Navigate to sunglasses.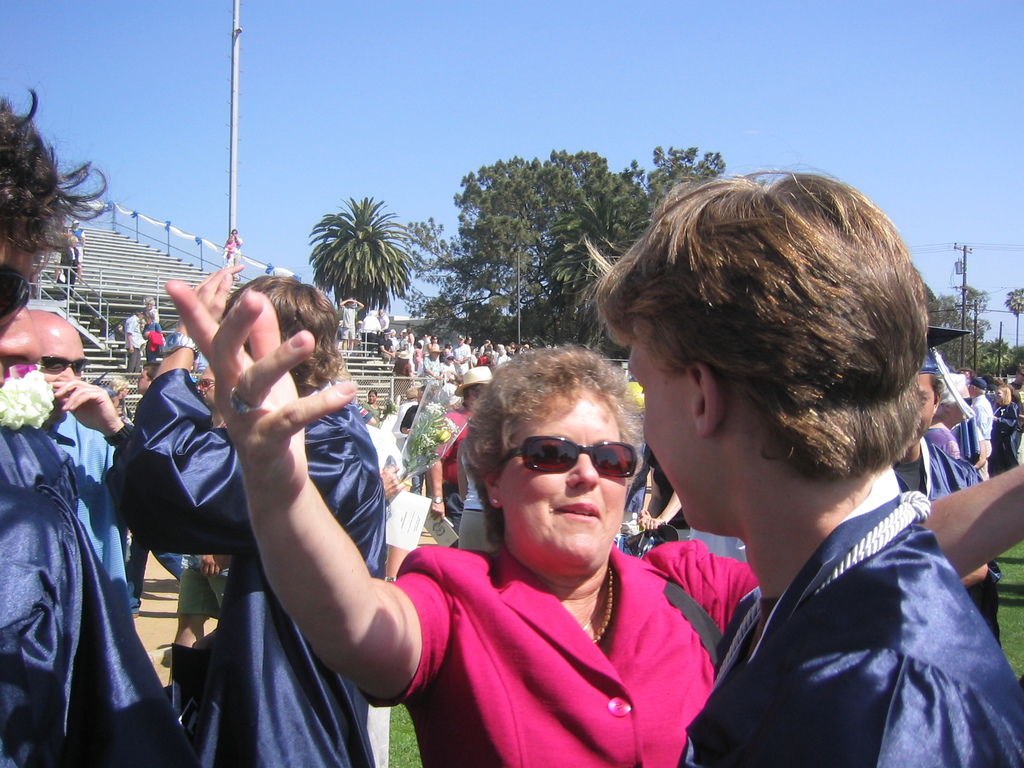
Navigation target: {"x1": 499, "y1": 436, "x2": 643, "y2": 478}.
